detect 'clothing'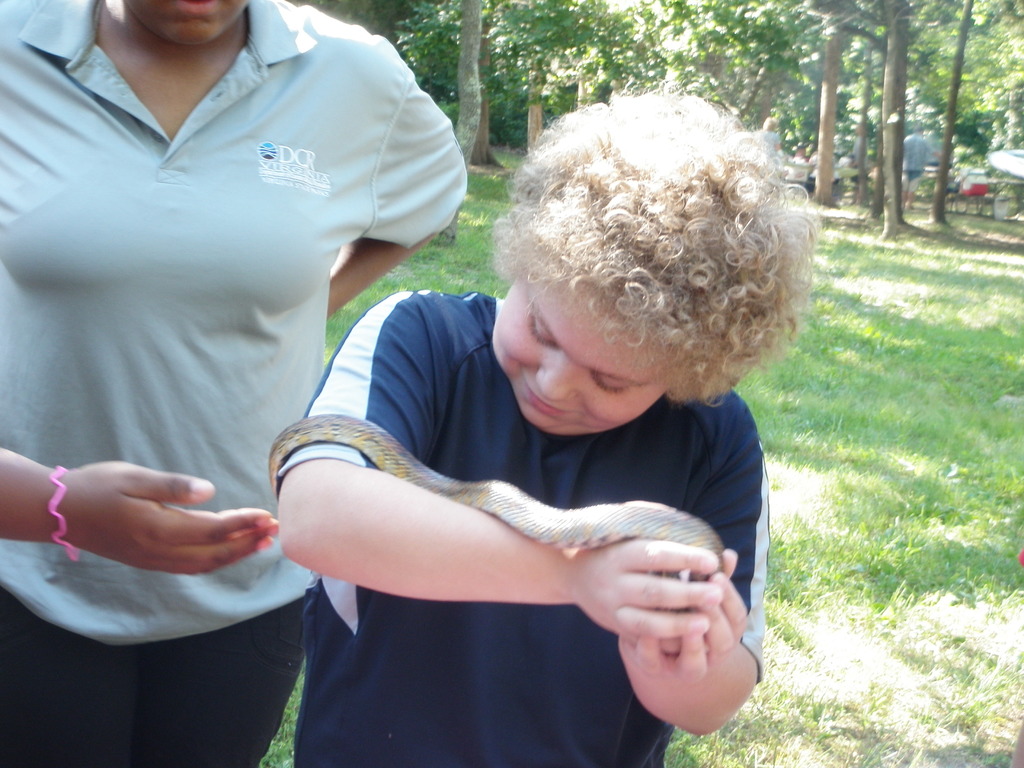
<region>0, 0, 476, 767</region>
